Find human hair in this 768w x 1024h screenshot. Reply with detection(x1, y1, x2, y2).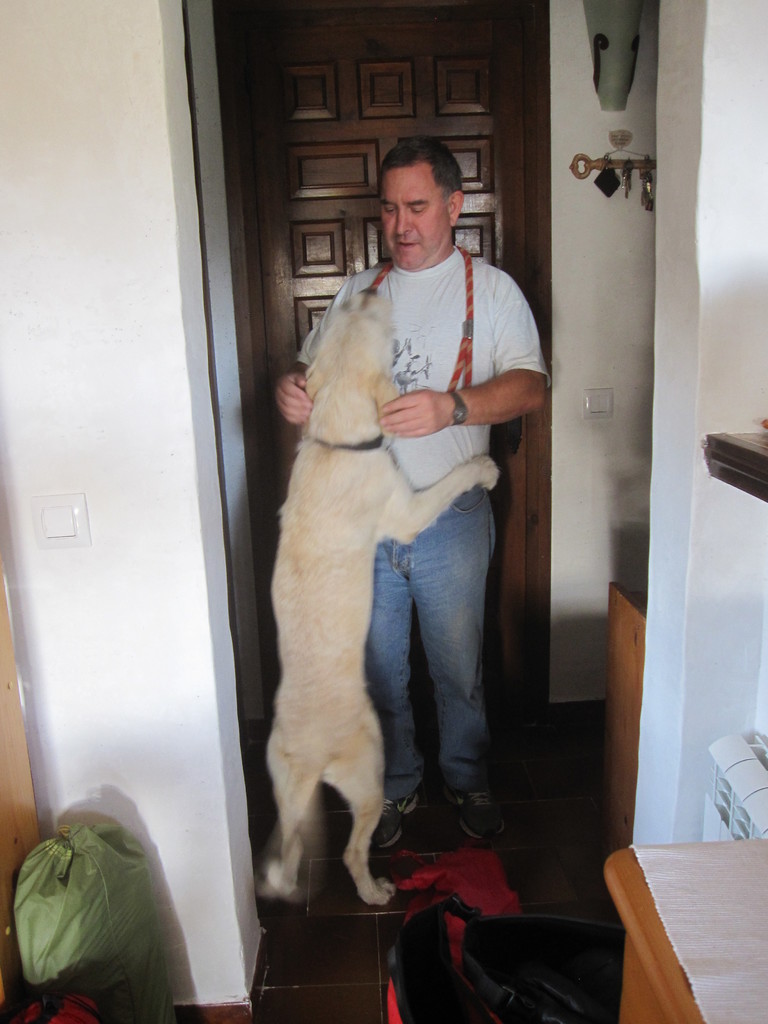
detection(377, 136, 466, 232).
